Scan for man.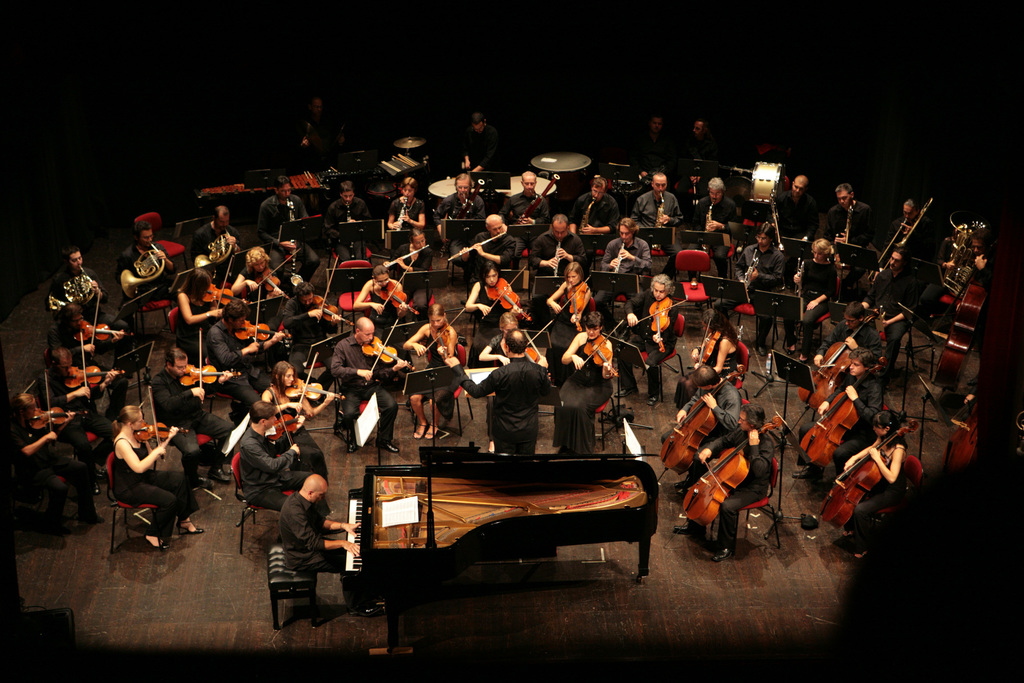
Scan result: [left=31, top=345, right=116, bottom=463].
